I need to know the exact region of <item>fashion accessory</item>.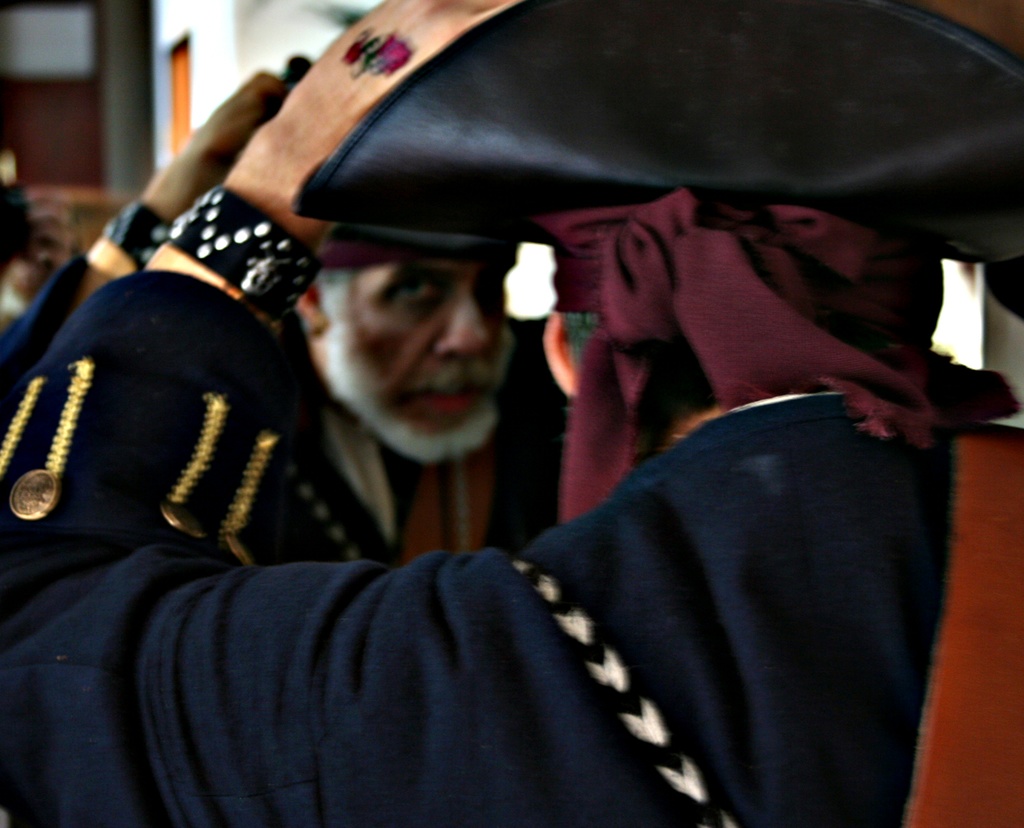
Region: [left=529, top=182, right=1023, bottom=518].
